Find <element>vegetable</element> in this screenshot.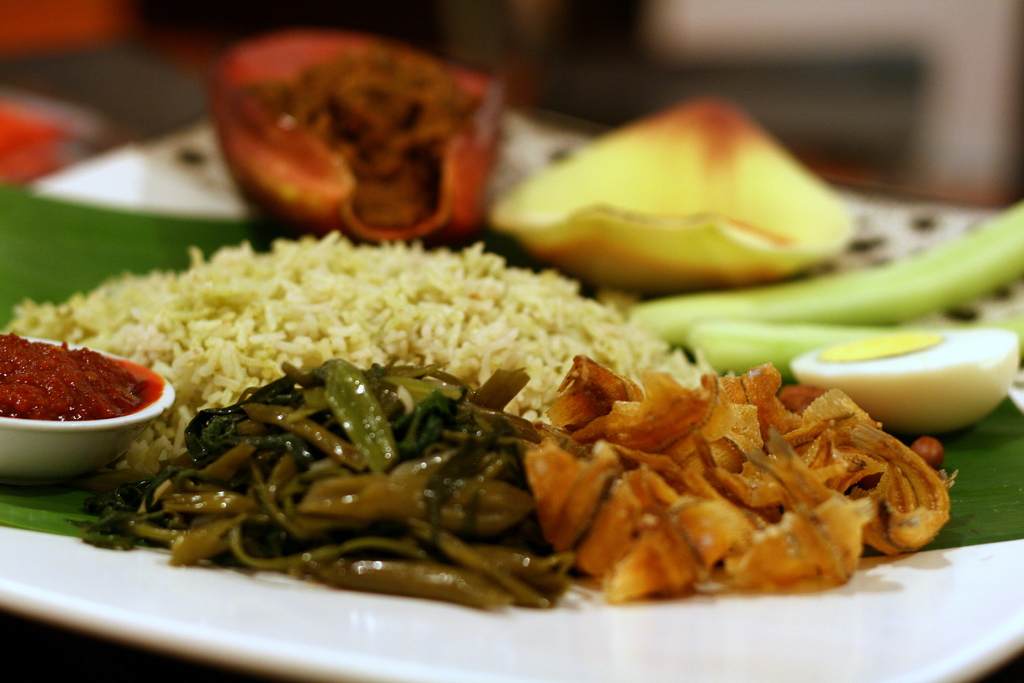
The bounding box for <element>vegetable</element> is locate(74, 359, 547, 586).
